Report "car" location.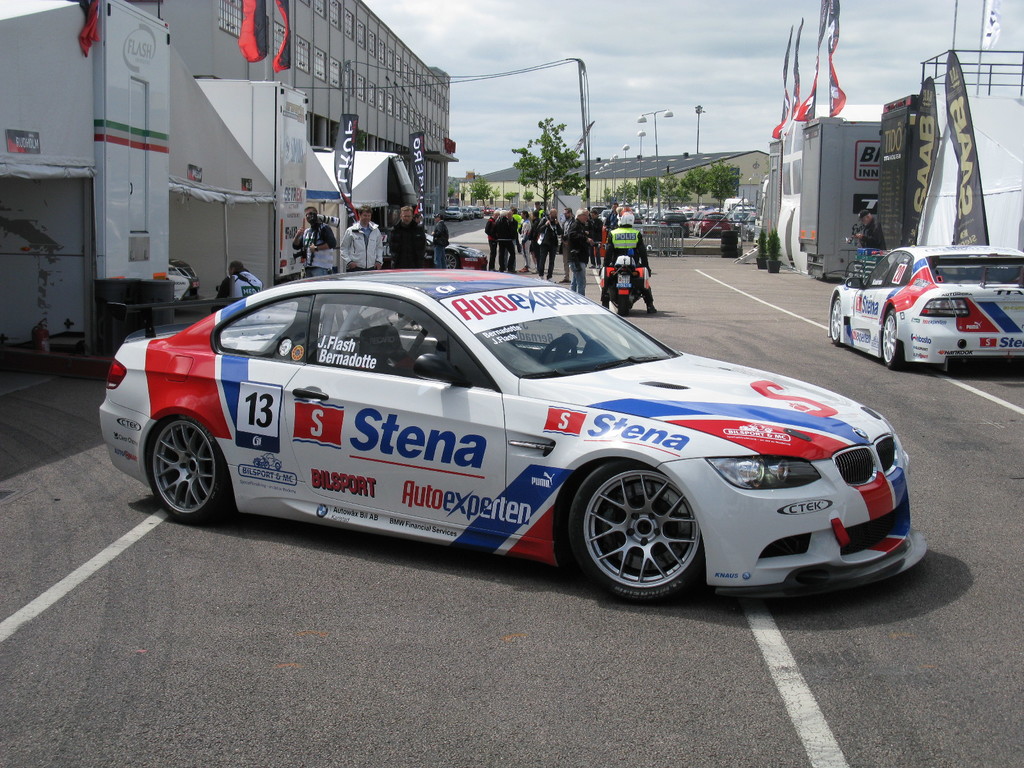
Report: bbox=(825, 240, 1023, 375).
